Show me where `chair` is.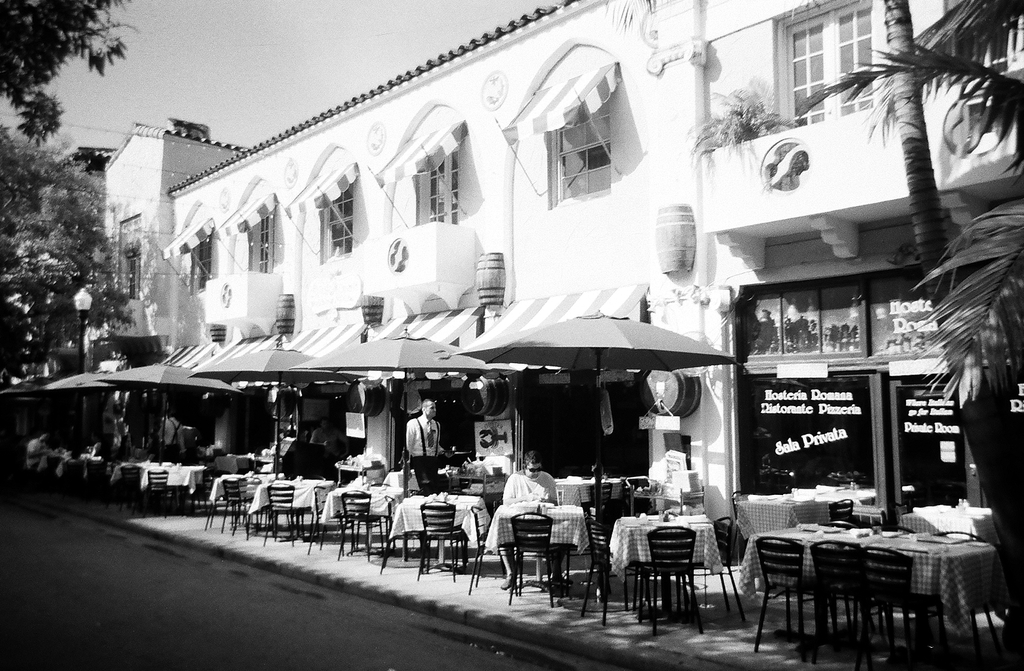
`chair` is at 418,498,470,581.
